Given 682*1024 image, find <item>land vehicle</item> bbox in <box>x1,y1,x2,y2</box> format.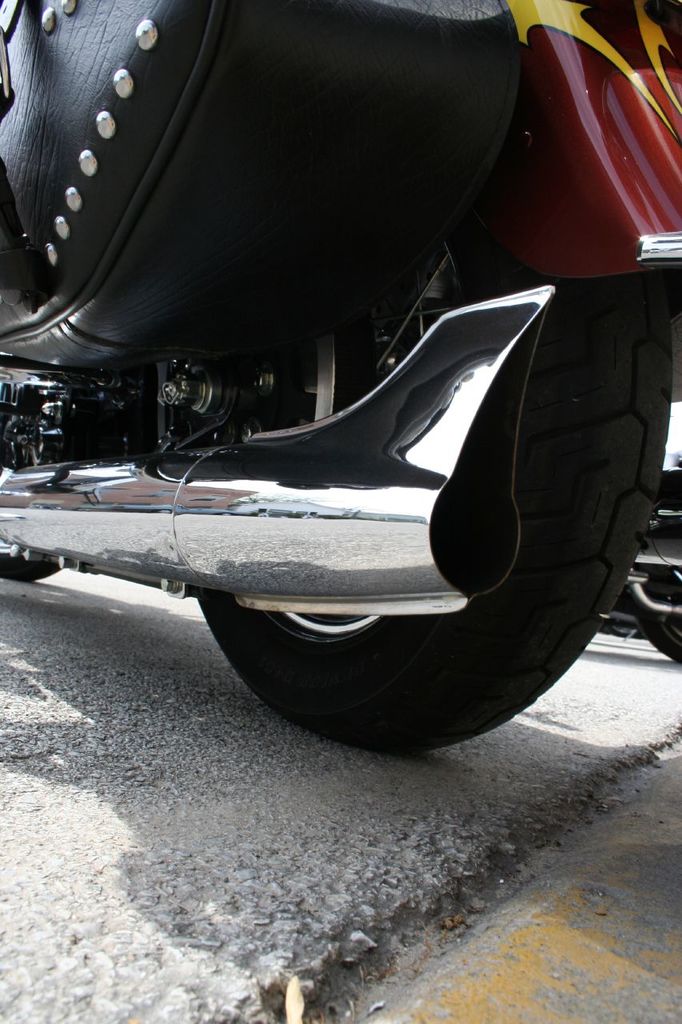
<box>0,2,681,755</box>.
